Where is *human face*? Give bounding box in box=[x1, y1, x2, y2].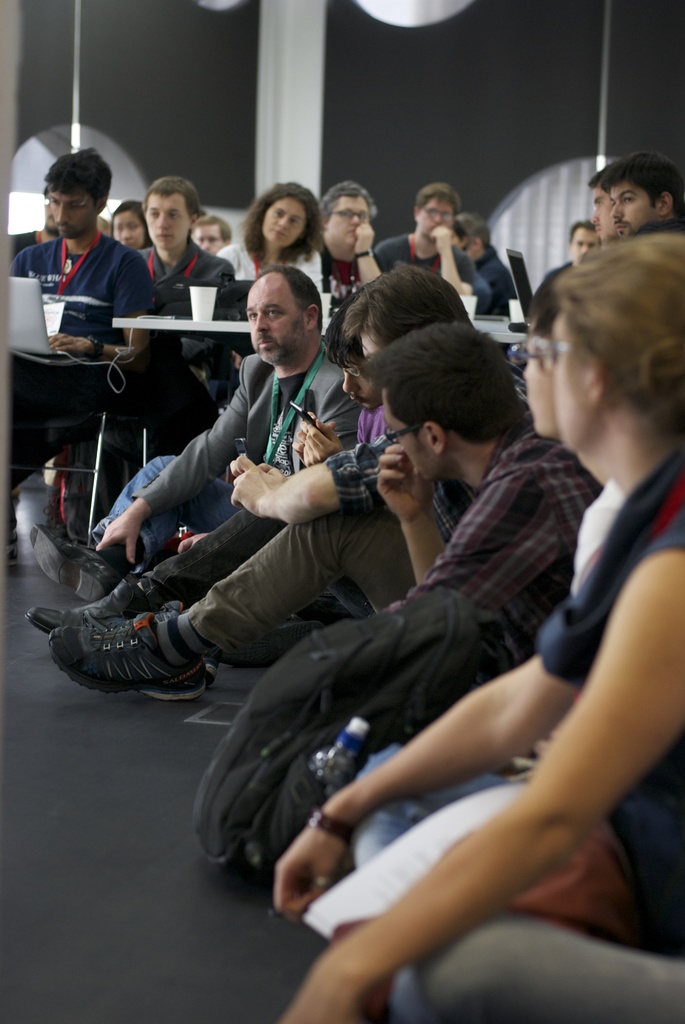
box=[263, 197, 305, 248].
